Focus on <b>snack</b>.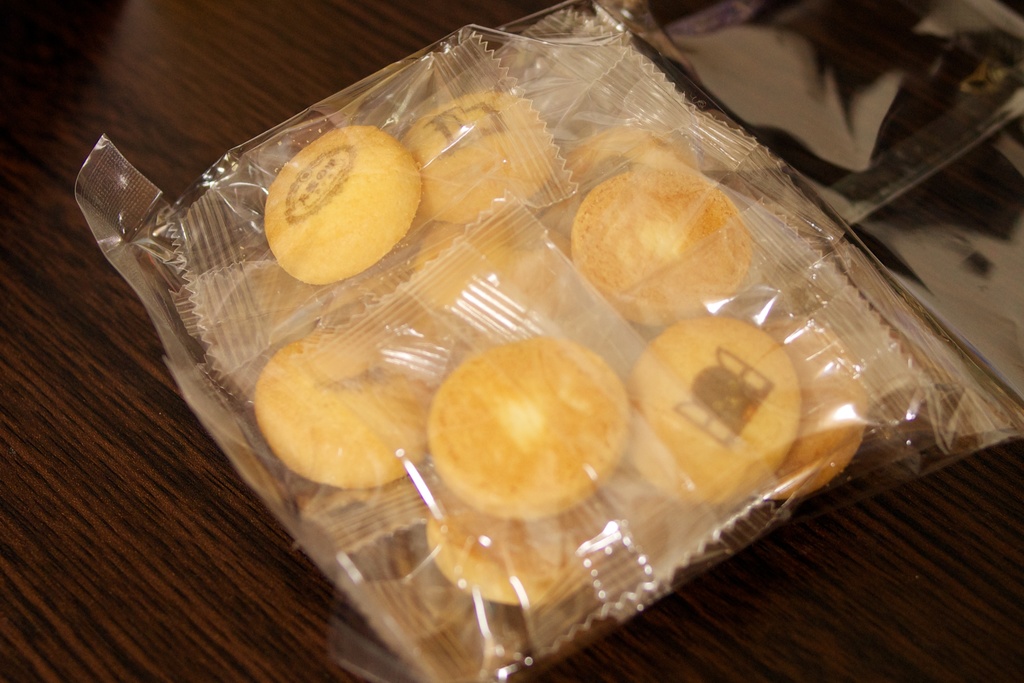
Focused at bbox=(425, 335, 635, 518).
